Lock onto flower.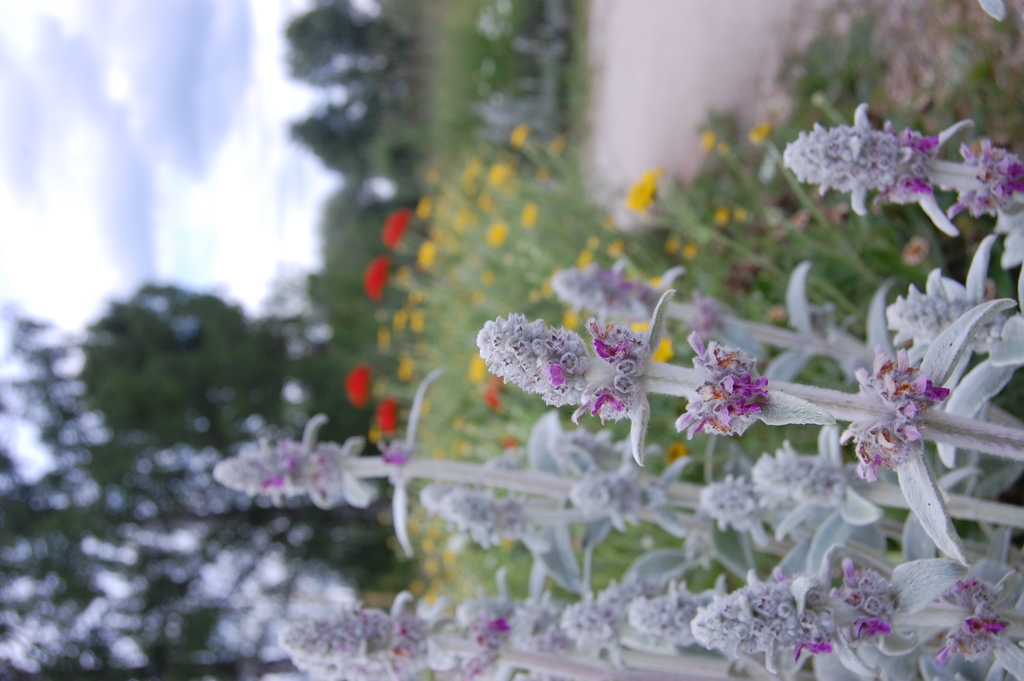
Locked: 364/258/385/300.
